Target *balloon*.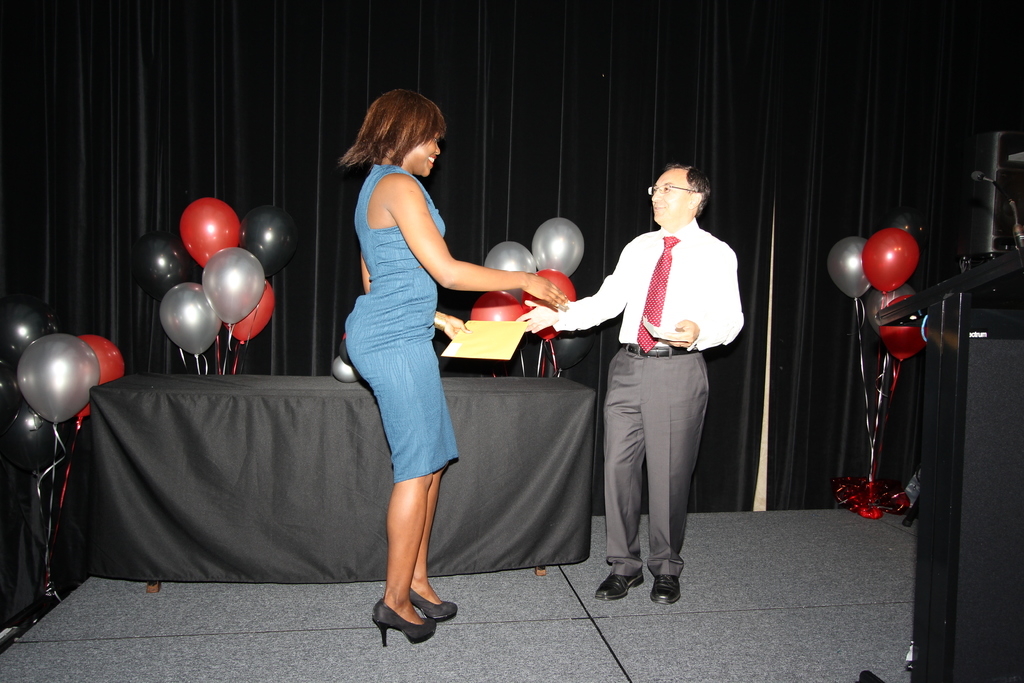
Target region: box(10, 404, 70, 457).
